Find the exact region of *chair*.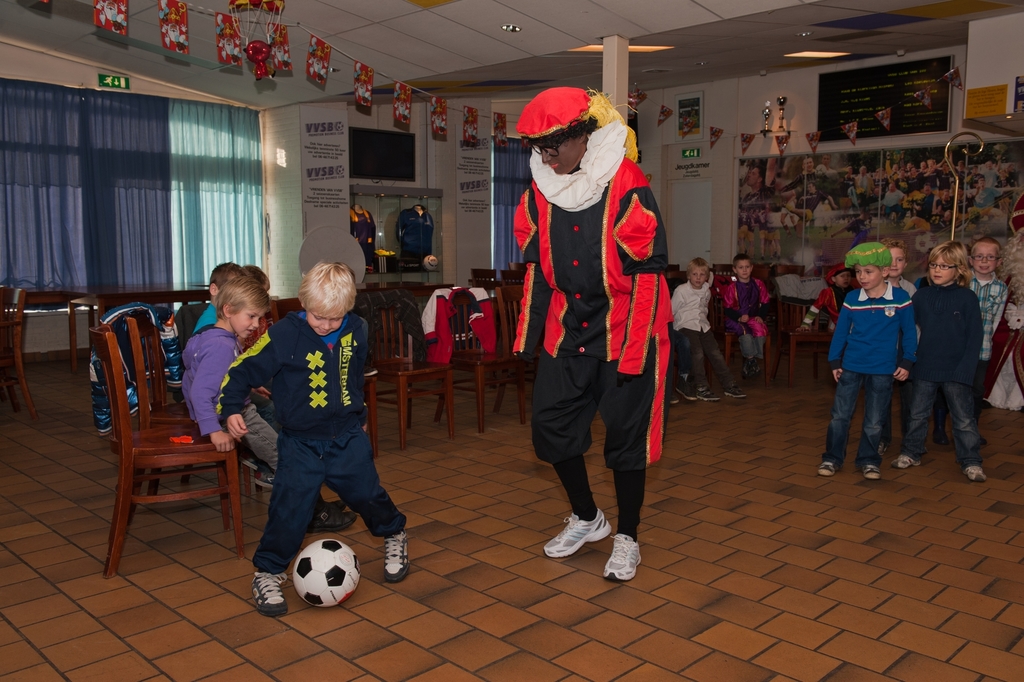
Exact region: {"left": 82, "top": 289, "right": 247, "bottom": 601}.
